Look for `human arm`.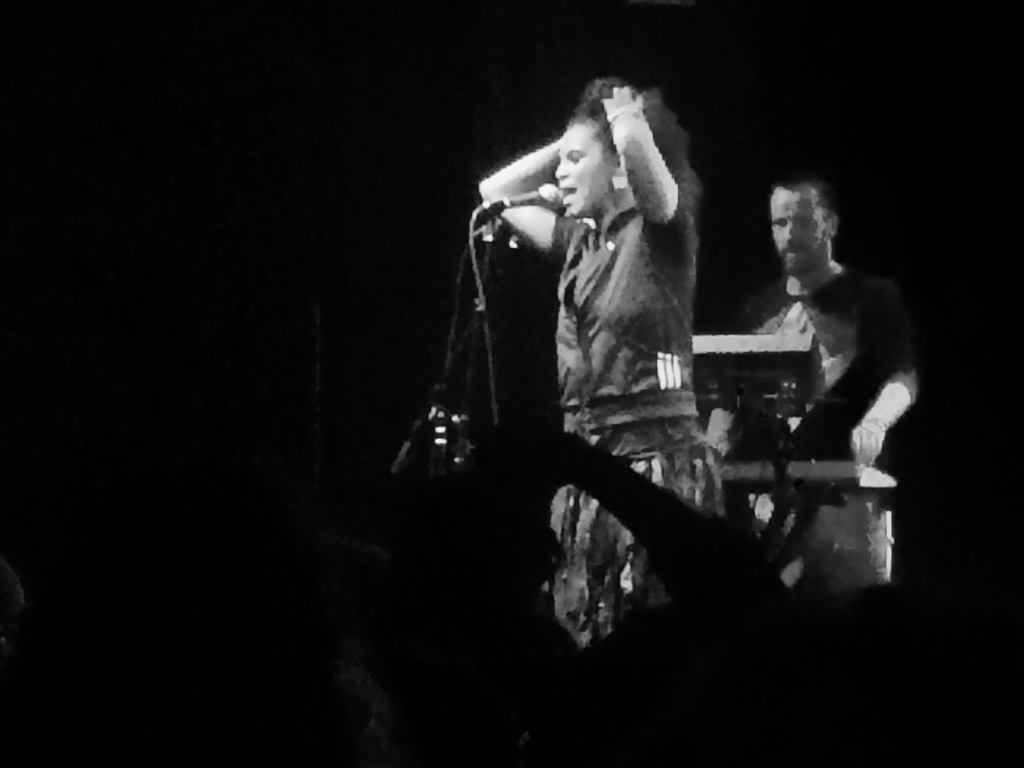
Found: crop(691, 335, 762, 476).
